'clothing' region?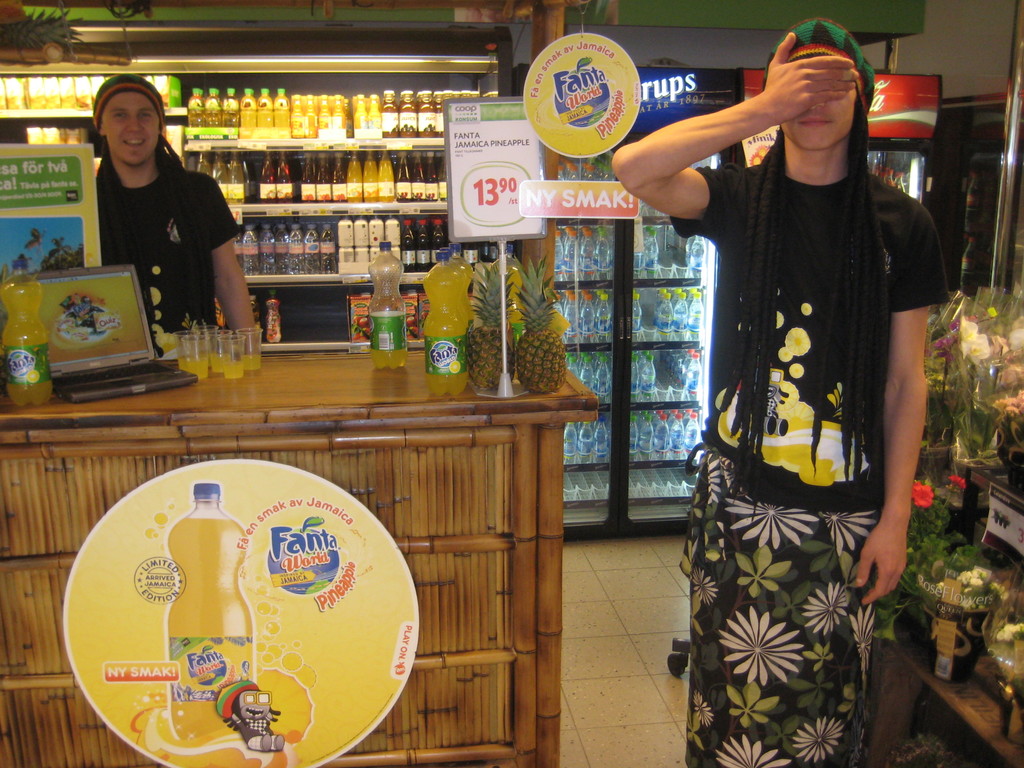
(left=95, top=166, right=240, bottom=333)
